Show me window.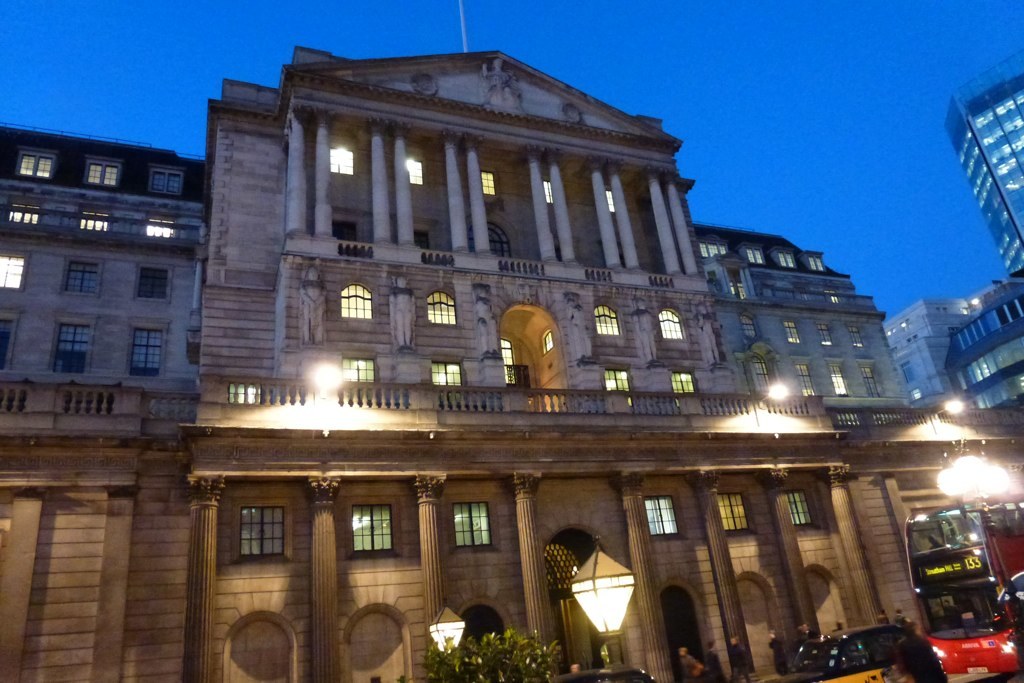
window is here: crop(699, 241, 735, 262).
